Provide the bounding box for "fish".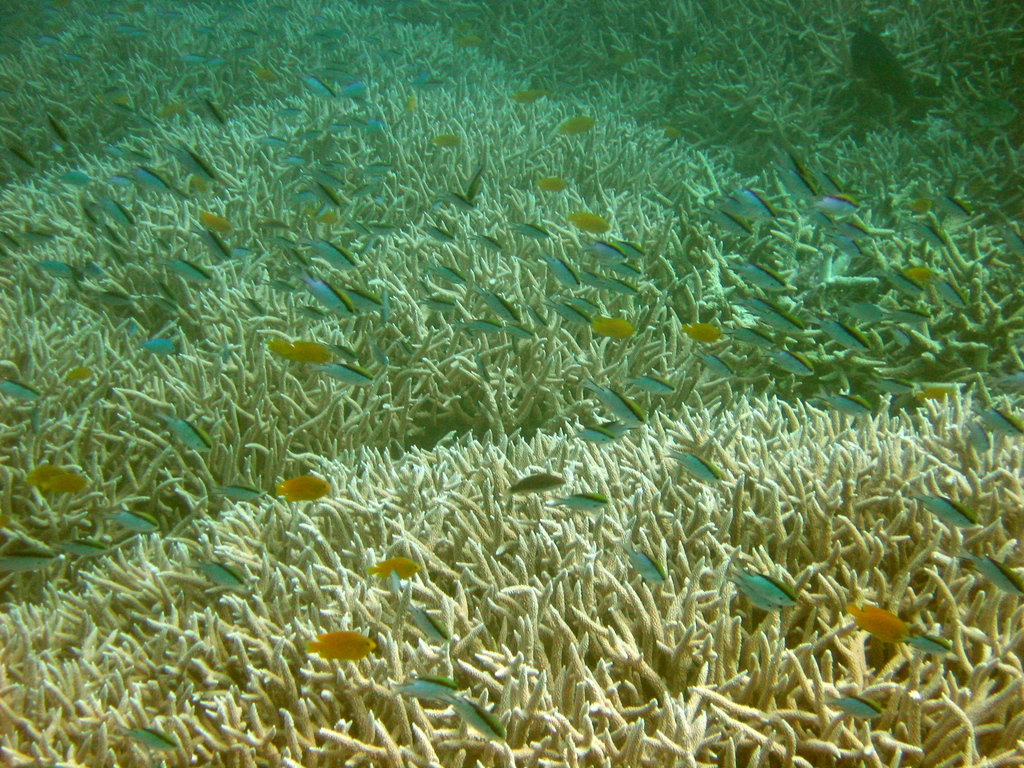
(456, 696, 506, 742).
